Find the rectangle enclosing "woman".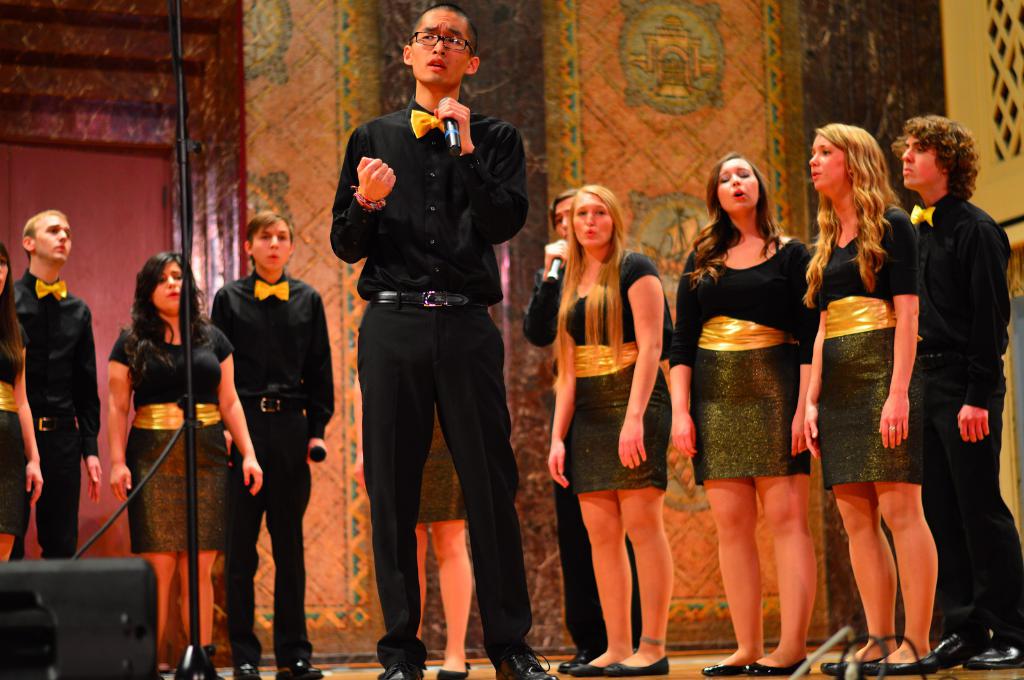
<box>544,184,688,641</box>.
